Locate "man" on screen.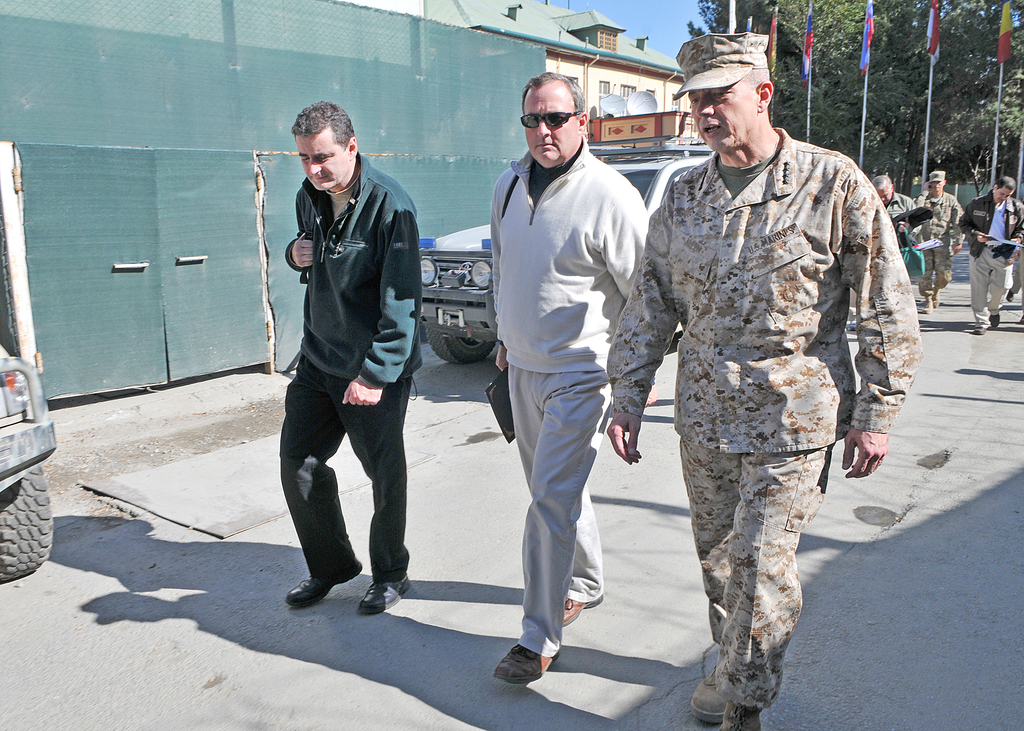
On screen at rect(916, 170, 964, 312).
